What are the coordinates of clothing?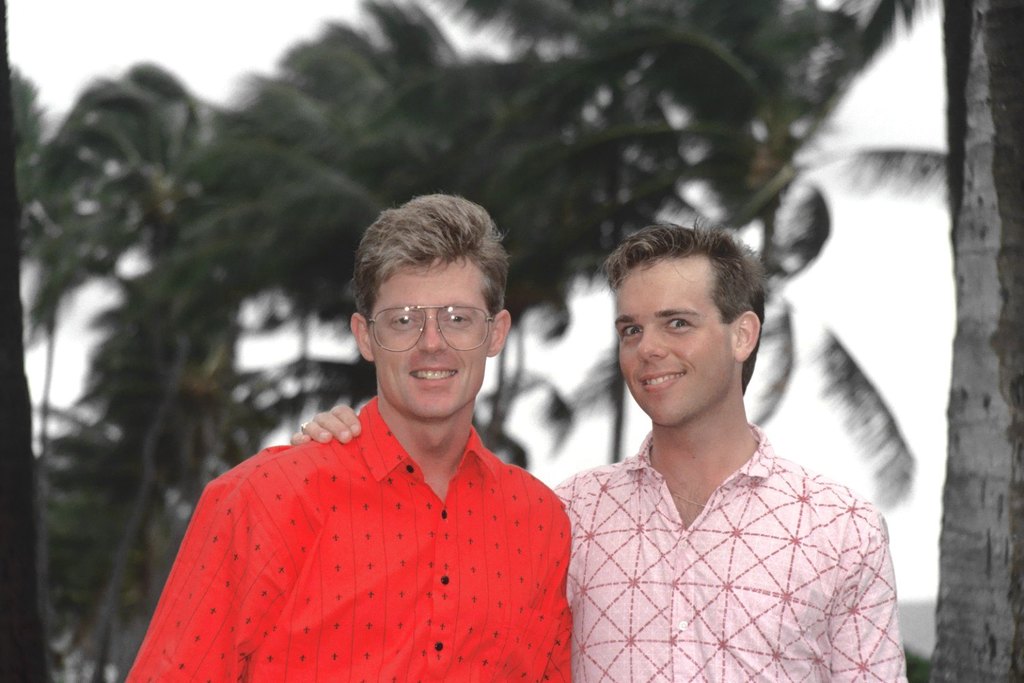
region(548, 417, 907, 682).
